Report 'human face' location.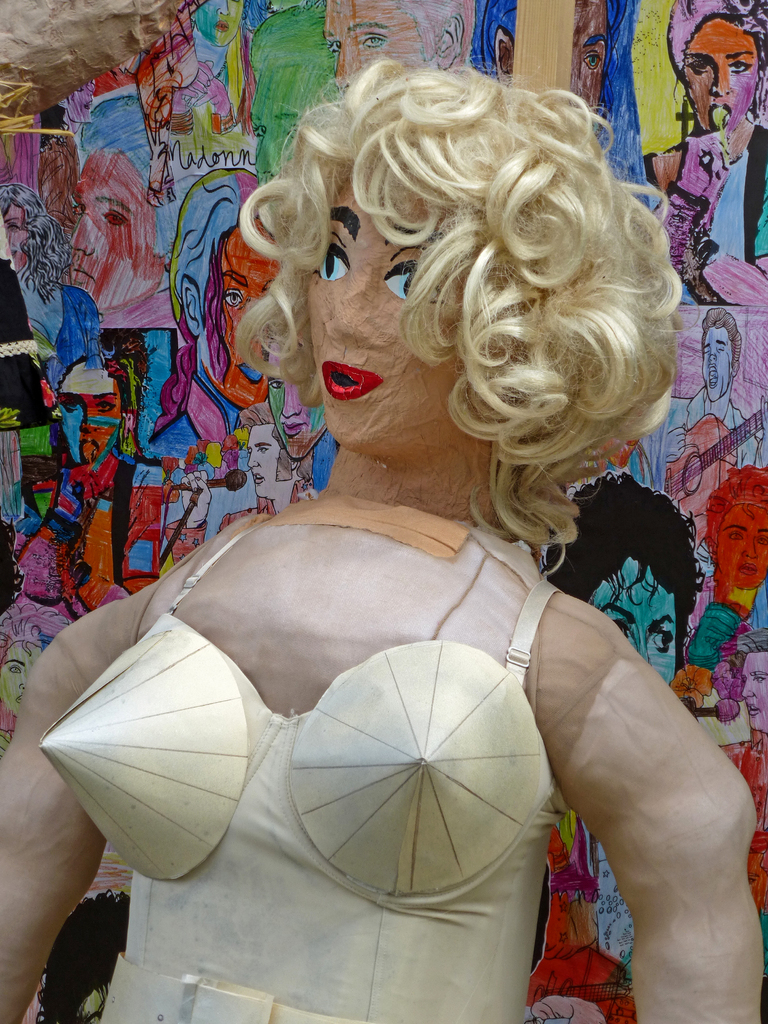
Report: 303, 157, 525, 450.
